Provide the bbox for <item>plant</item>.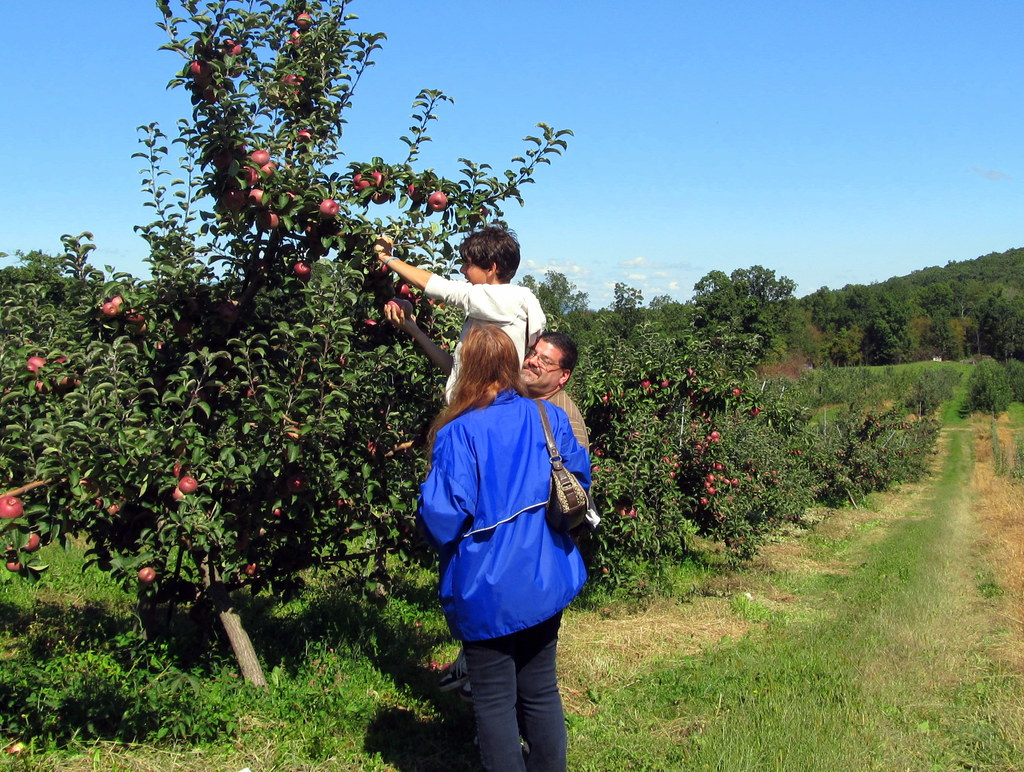
[x1=584, y1=279, x2=818, y2=588].
